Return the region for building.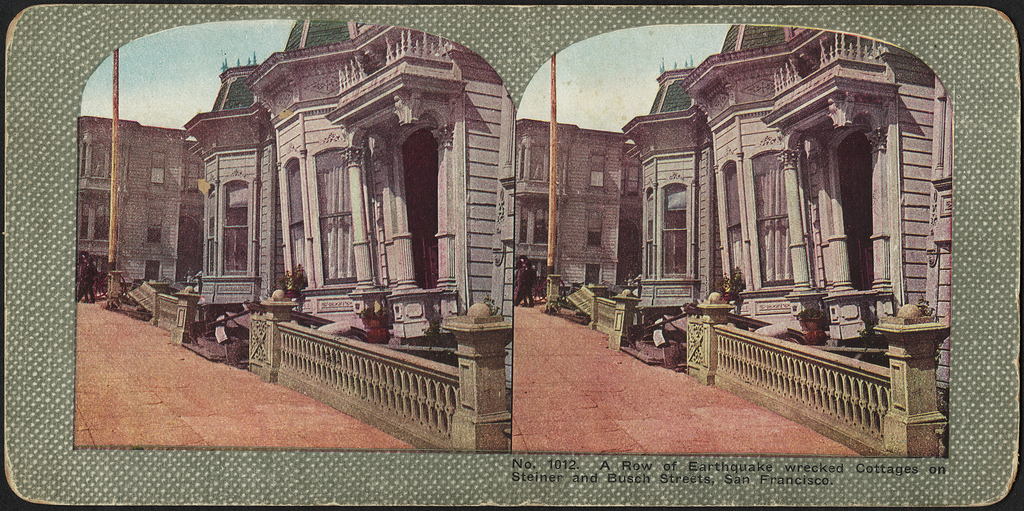
76, 22, 517, 451.
